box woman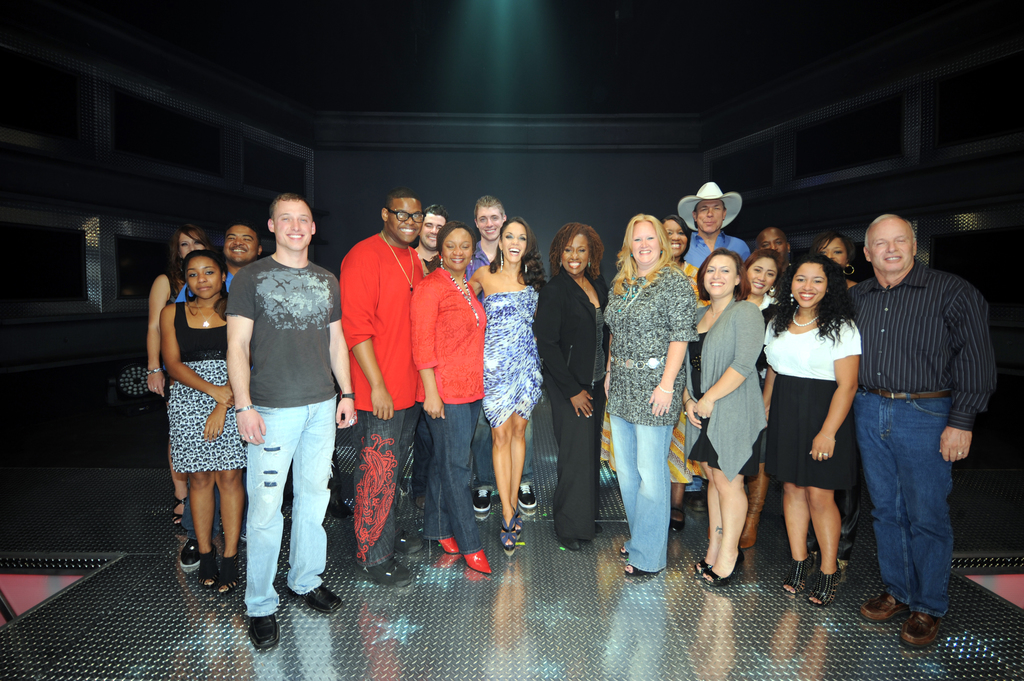
l=467, t=218, r=546, b=548
